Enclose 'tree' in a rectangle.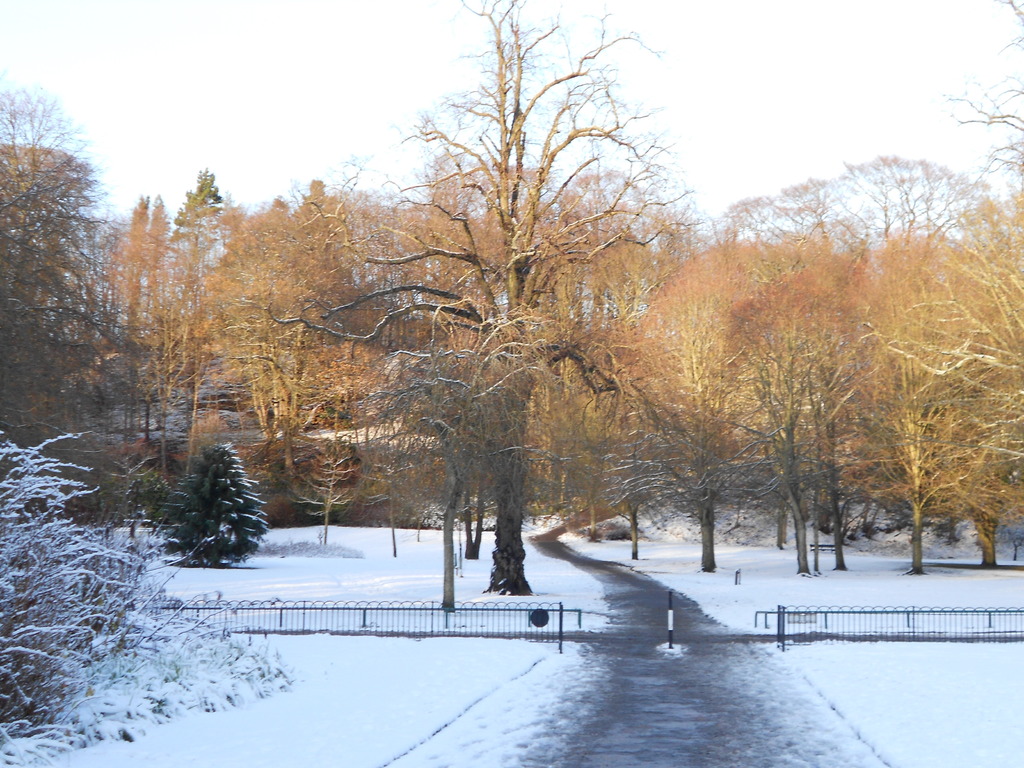
{"x1": 956, "y1": 19, "x2": 1023, "y2": 345}.
